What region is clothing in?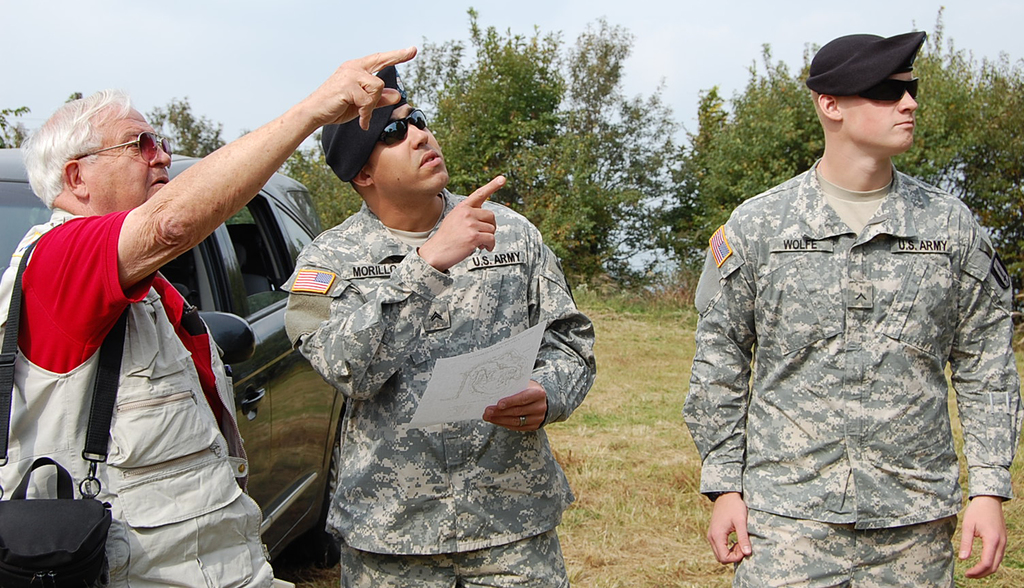
Rect(678, 117, 1021, 547).
